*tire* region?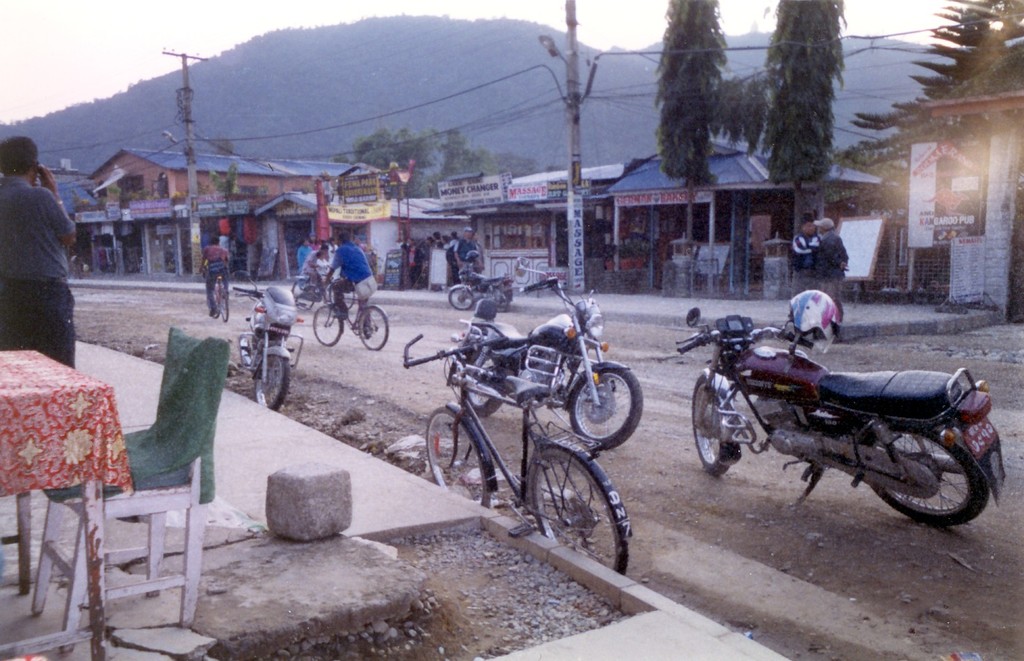
<region>692, 375, 729, 474</region>
